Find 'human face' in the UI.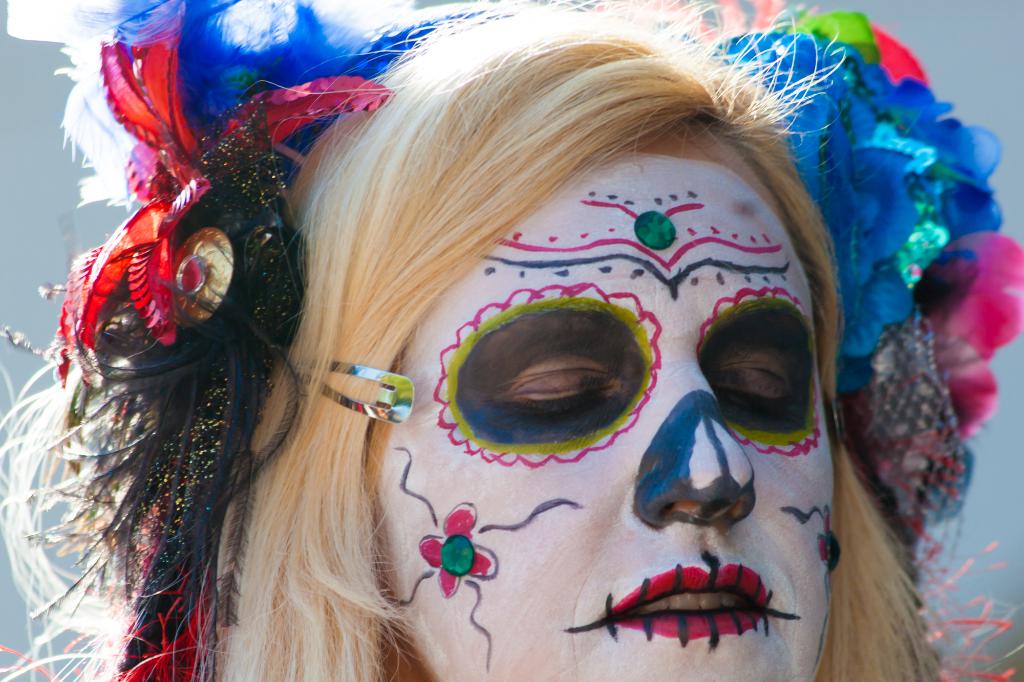
UI element at (360,126,836,681).
